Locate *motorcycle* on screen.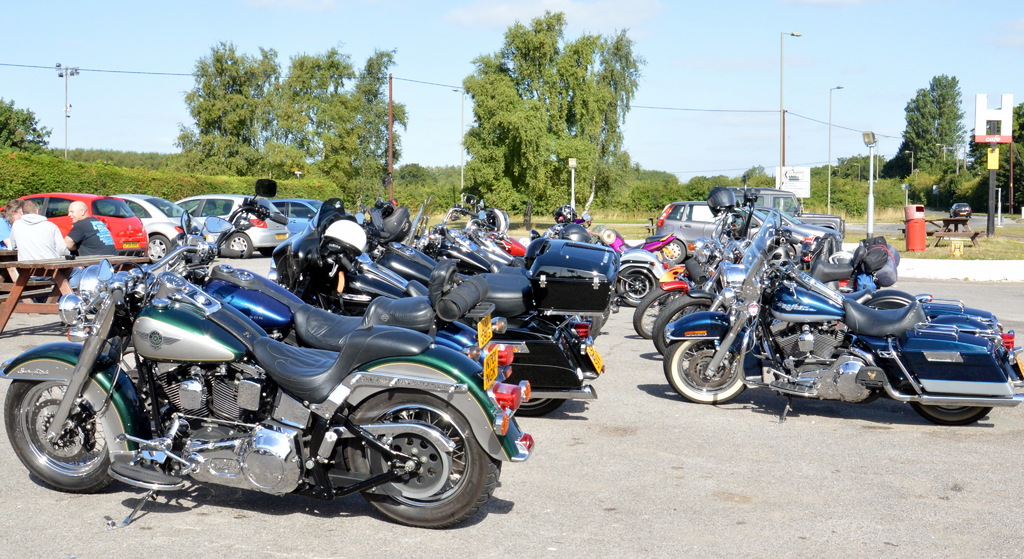
On screen at x1=632, y1=211, x2=730, y2=336.
